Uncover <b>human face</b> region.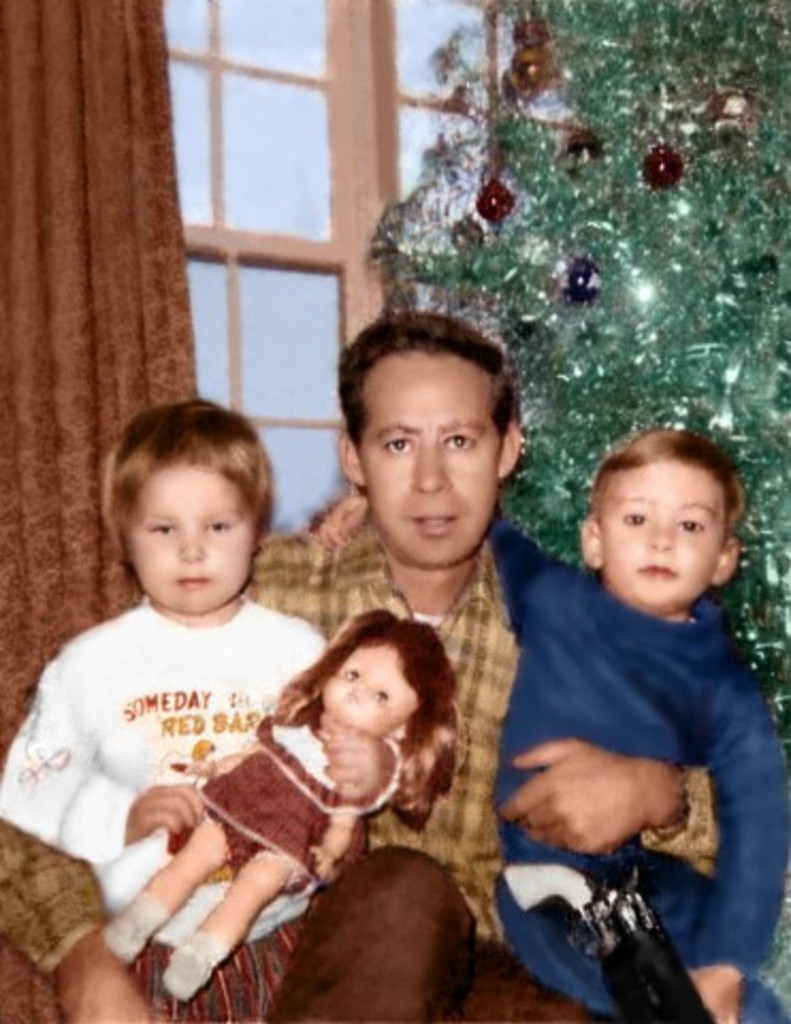
Uncovered: [591,450,721,602].
